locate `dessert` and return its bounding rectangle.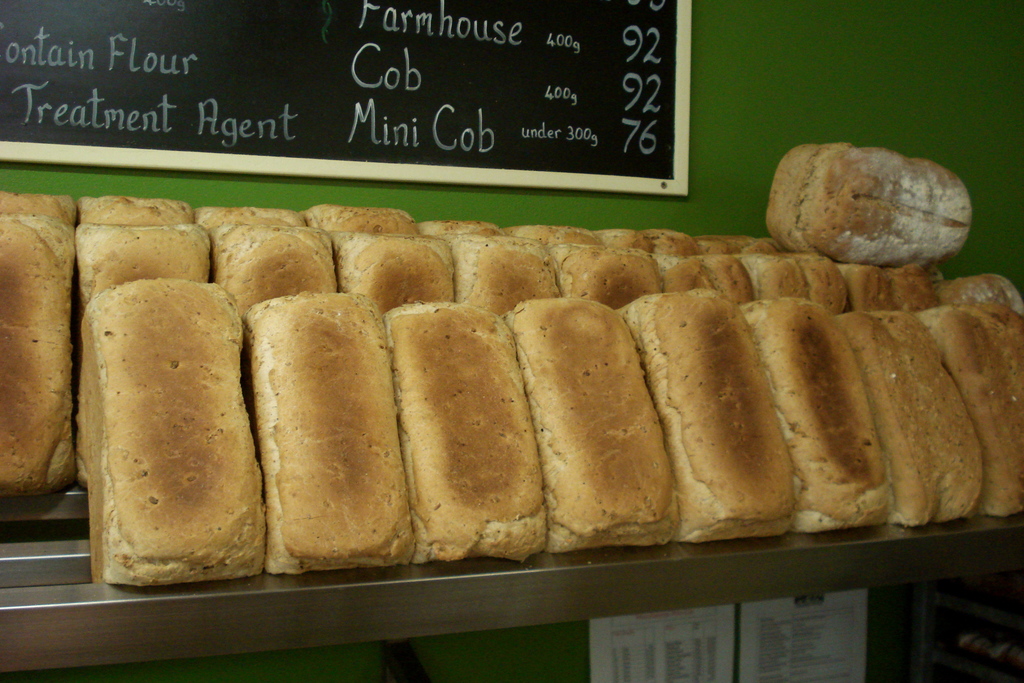
(x1=925, y1=301, x2=1023, y2=516).
